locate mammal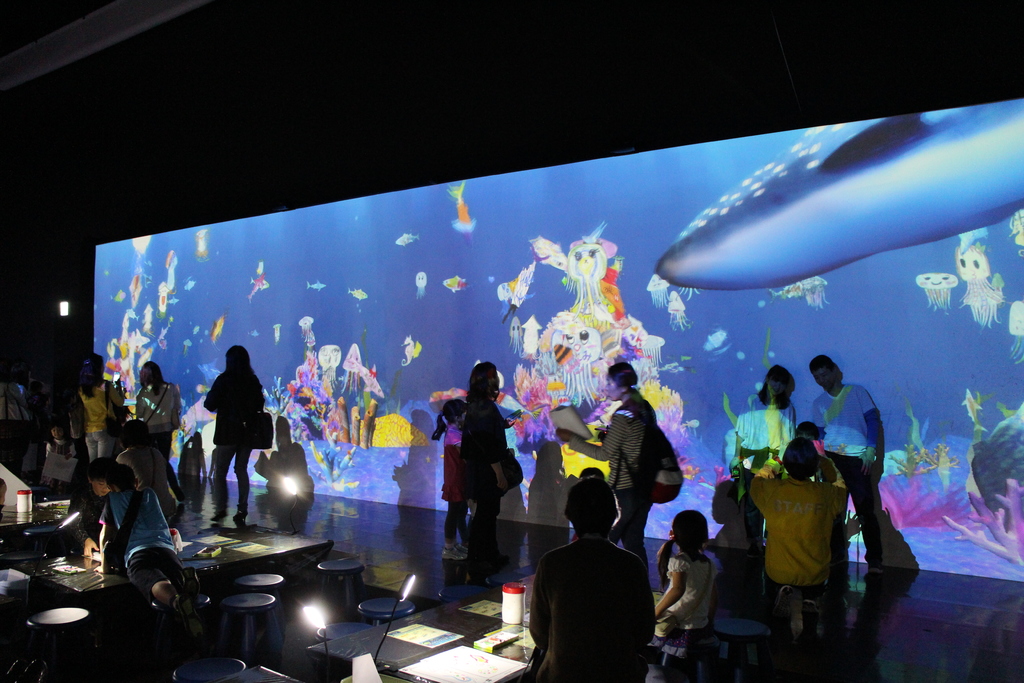
x1=136, y1=356, x2=186, y2=502
